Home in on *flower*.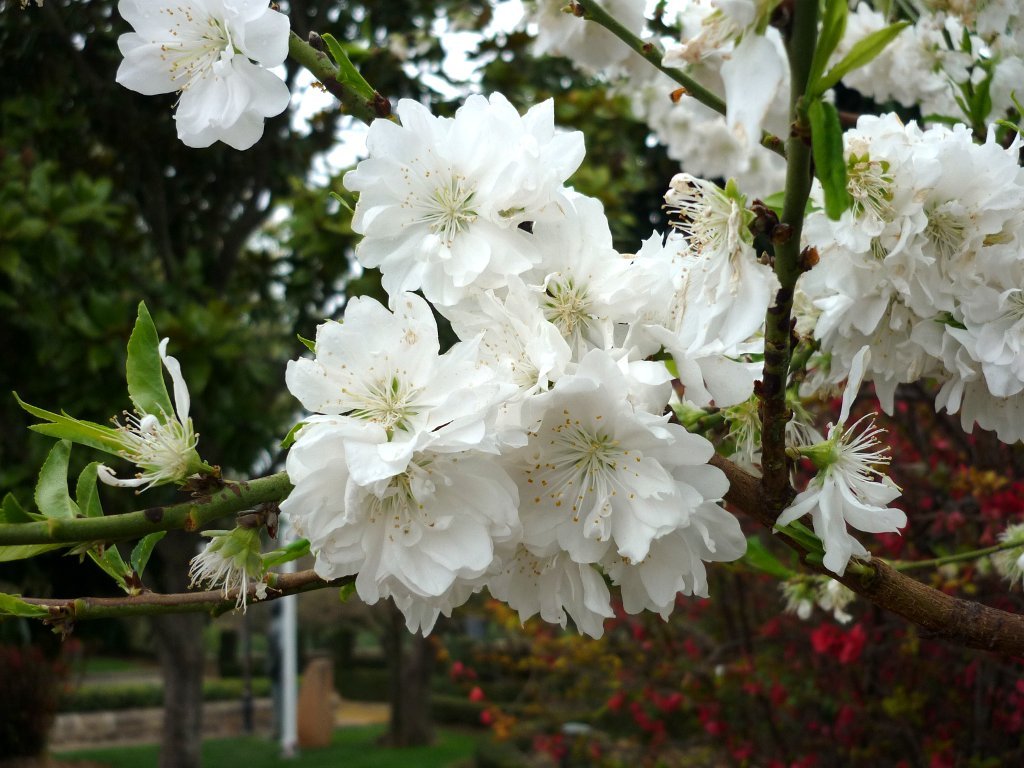
Homed in at <bbox>657, 0, 792, 148</bbox>.
